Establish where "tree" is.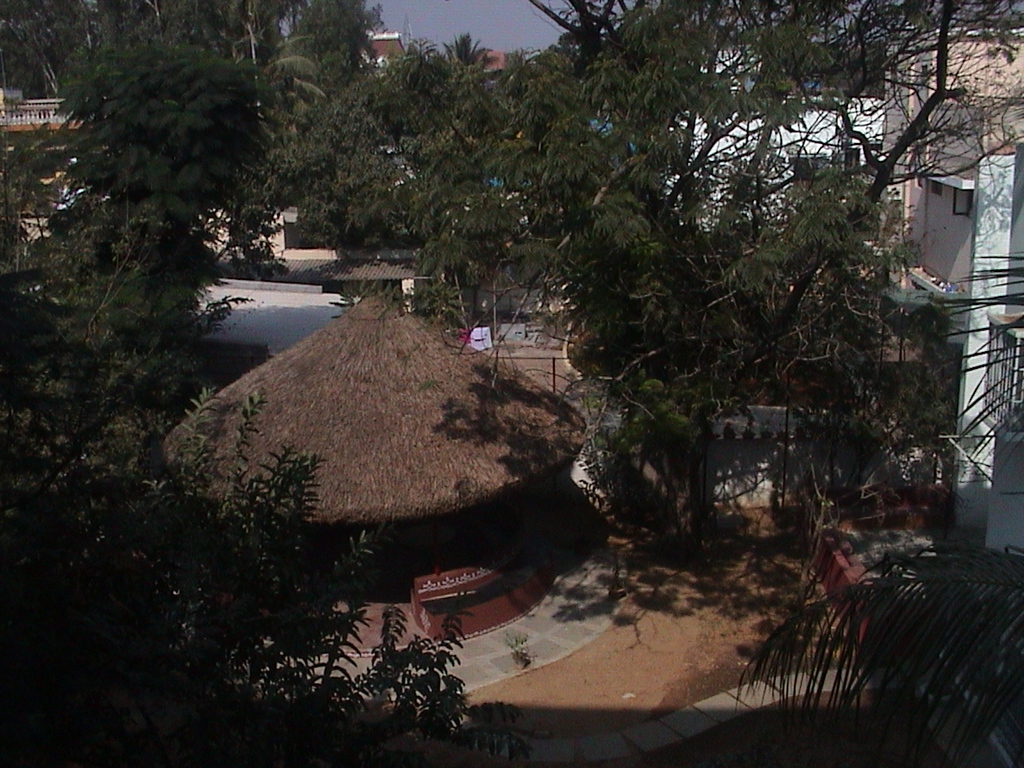
Established at bbox=[0, 0, 77, 88].
